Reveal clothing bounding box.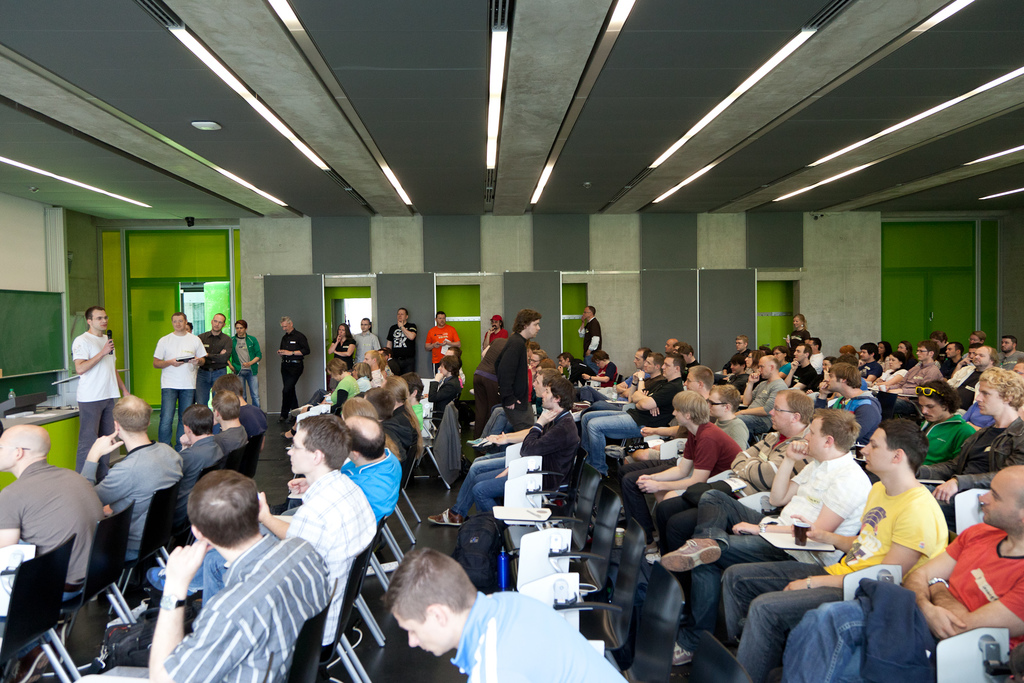
Revealed: 996 349 1021 377.
